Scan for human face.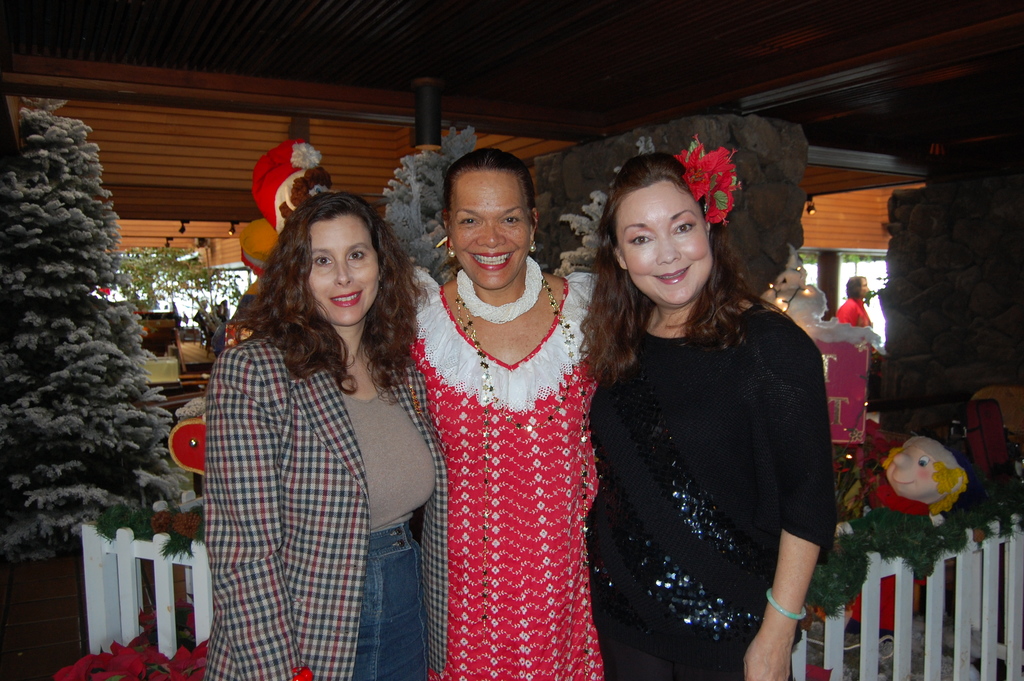
Scan result: [308,213,378,324].
